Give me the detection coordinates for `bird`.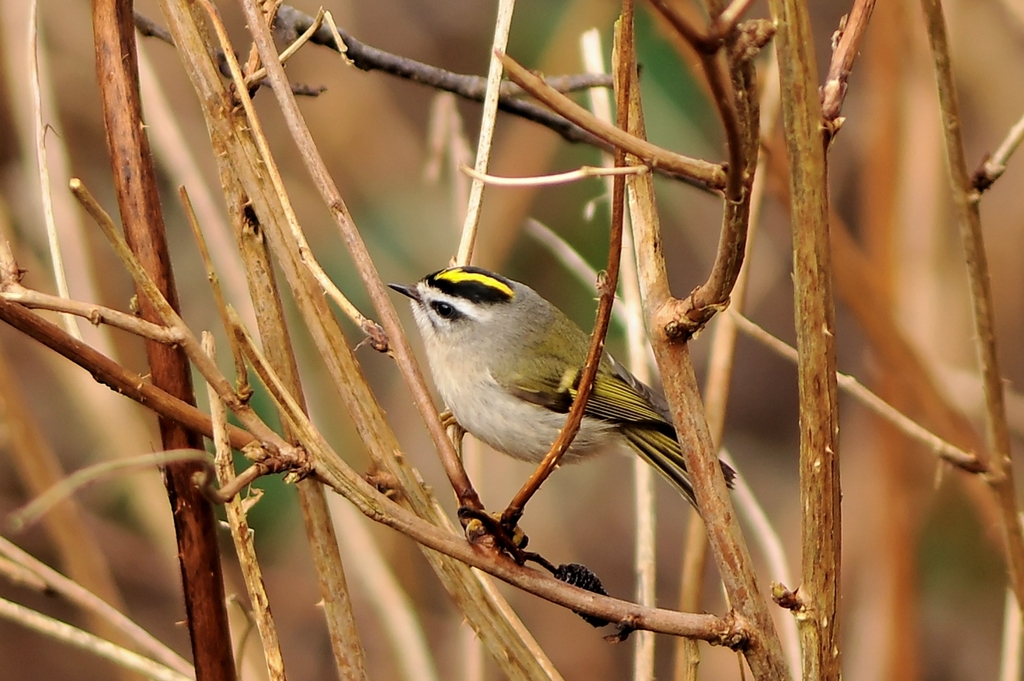
(x1=400, y1=254, x2=728, y2=543).
